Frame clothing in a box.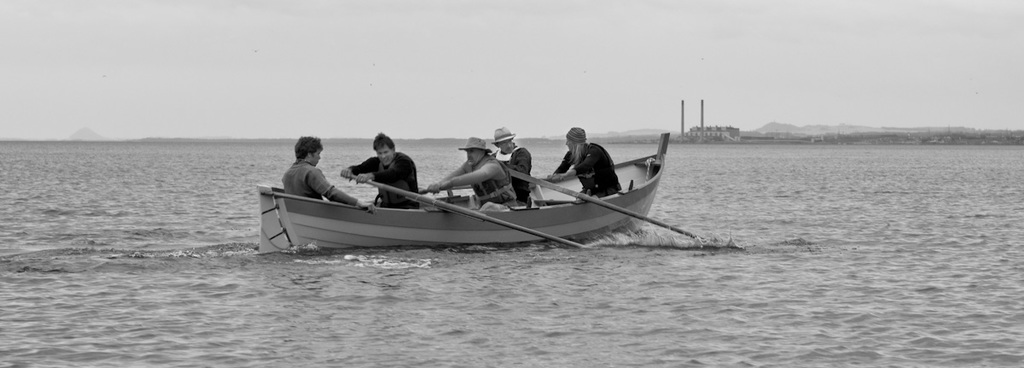
{"x1": 499, "y1": 143, "x2": 544, "y2": 200}.
